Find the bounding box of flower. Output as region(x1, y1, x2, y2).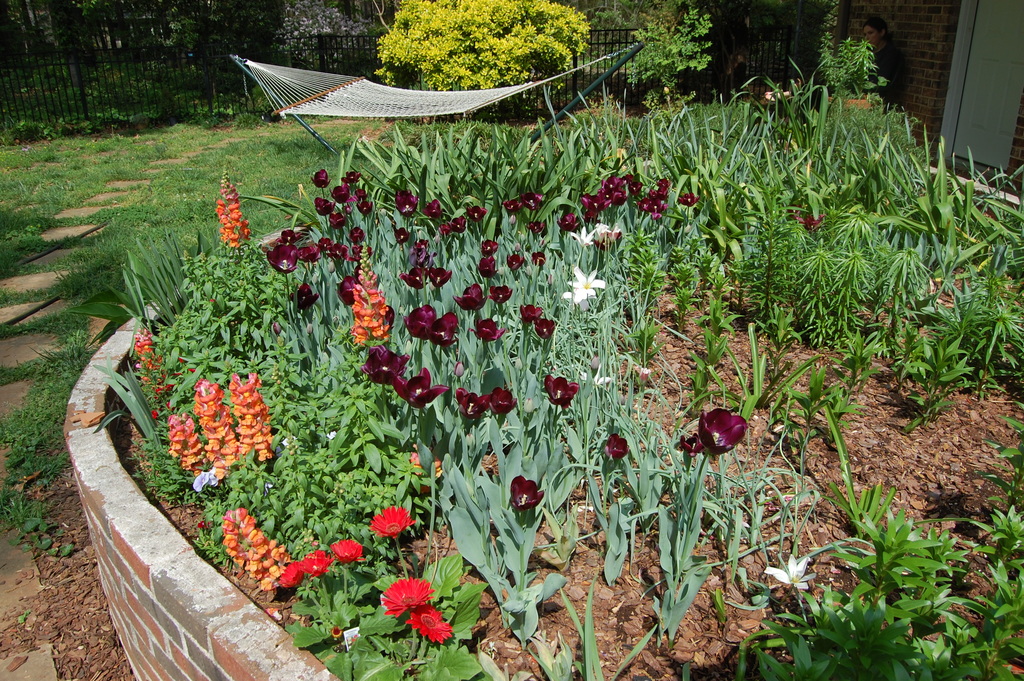
region(546, 249, 564, 260).
